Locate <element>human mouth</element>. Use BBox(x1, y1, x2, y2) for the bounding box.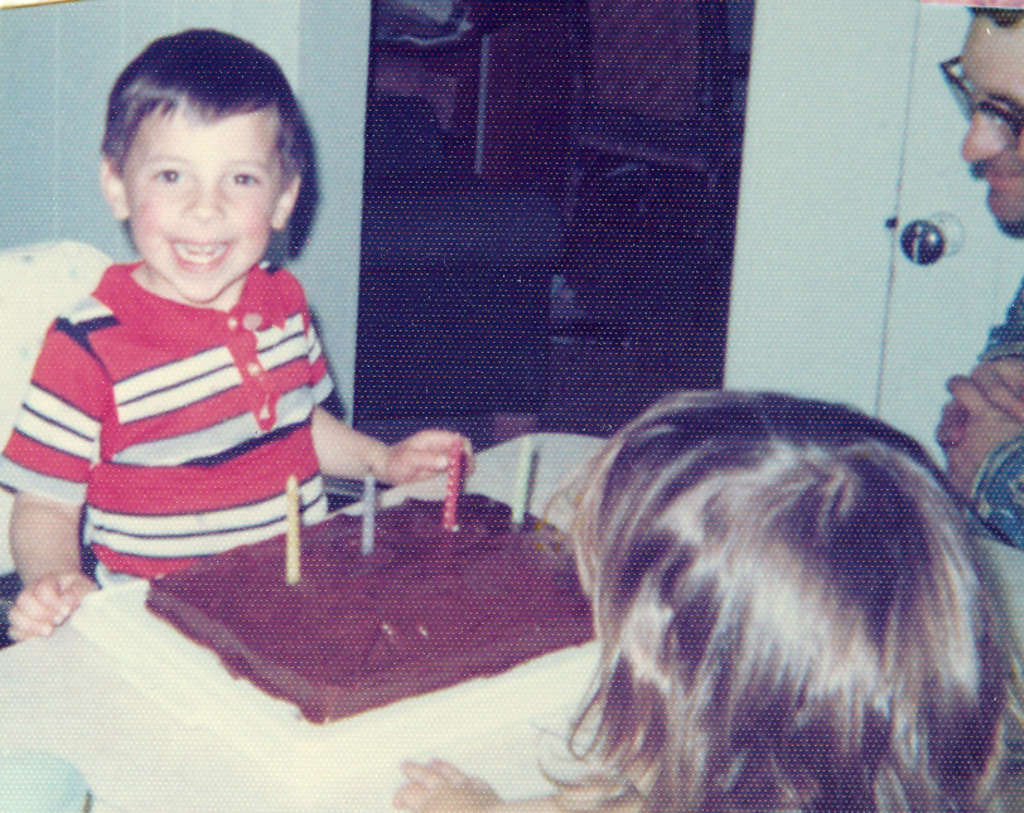
BBox(975, 165, 1023, 195).
